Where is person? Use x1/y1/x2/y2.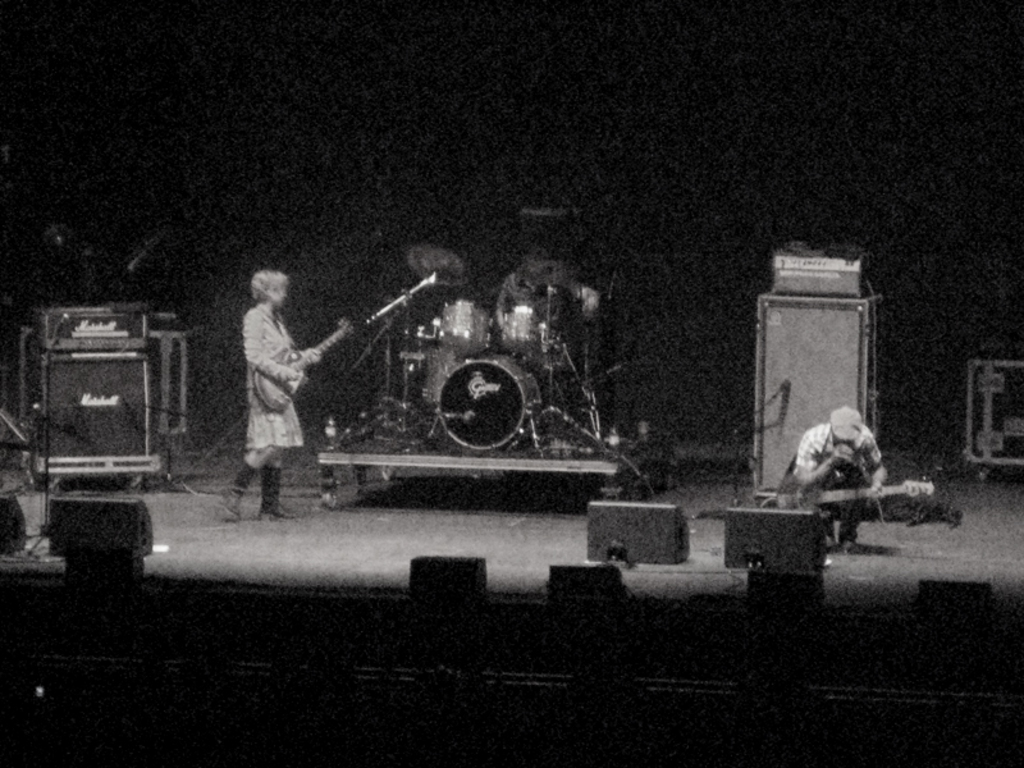
219/274/323/526.
